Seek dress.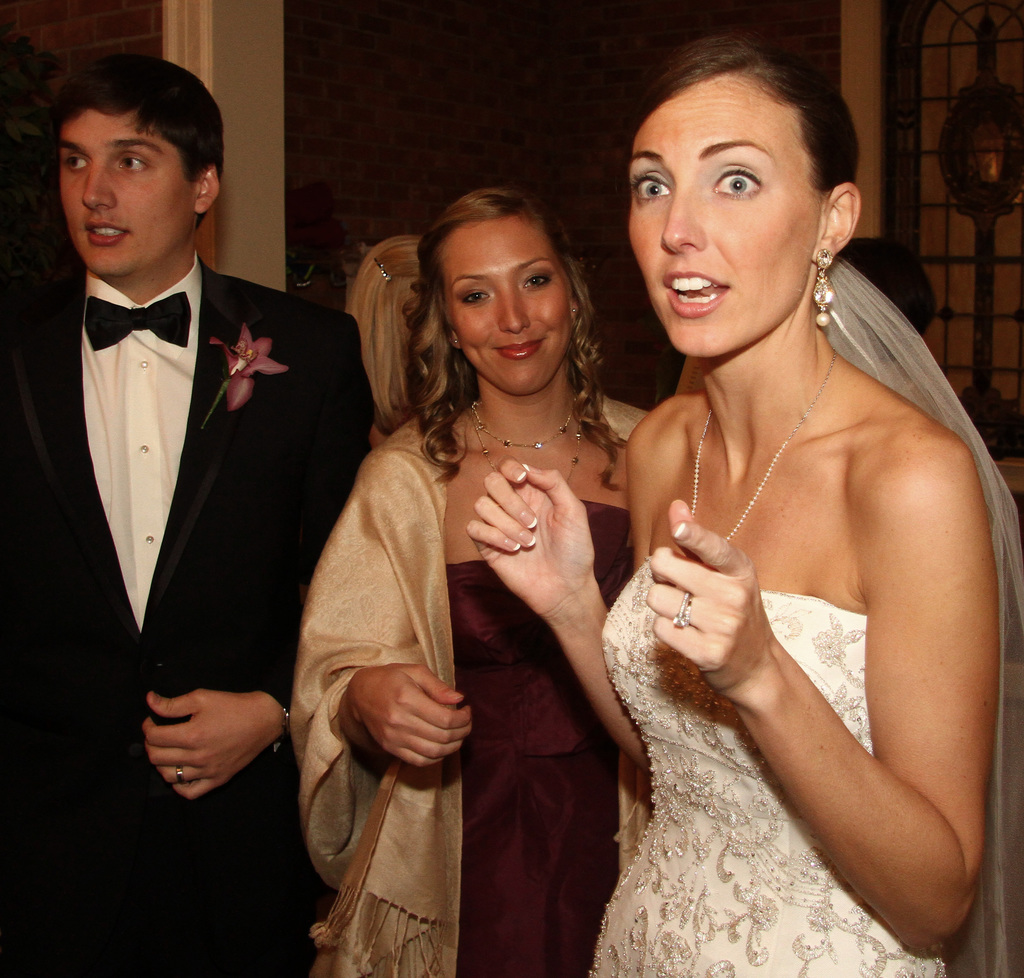
[left=586, top=556, right=944, bottom=977].
